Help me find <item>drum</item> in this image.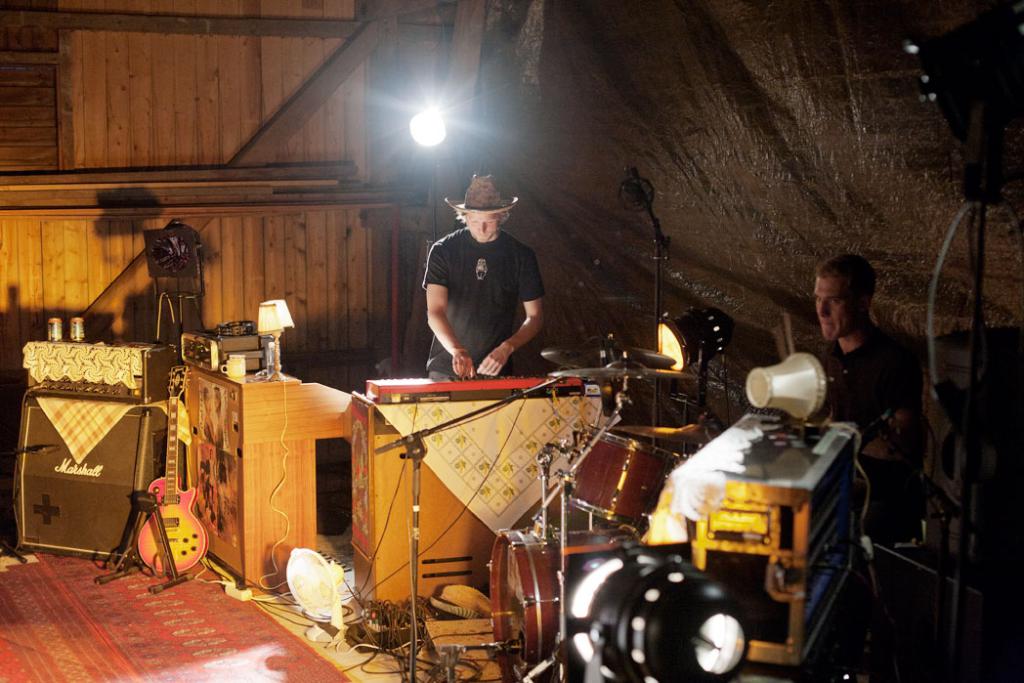
Found it: {"x1": 566, "y1": 424, "x2": 689, "y2": 531}.
